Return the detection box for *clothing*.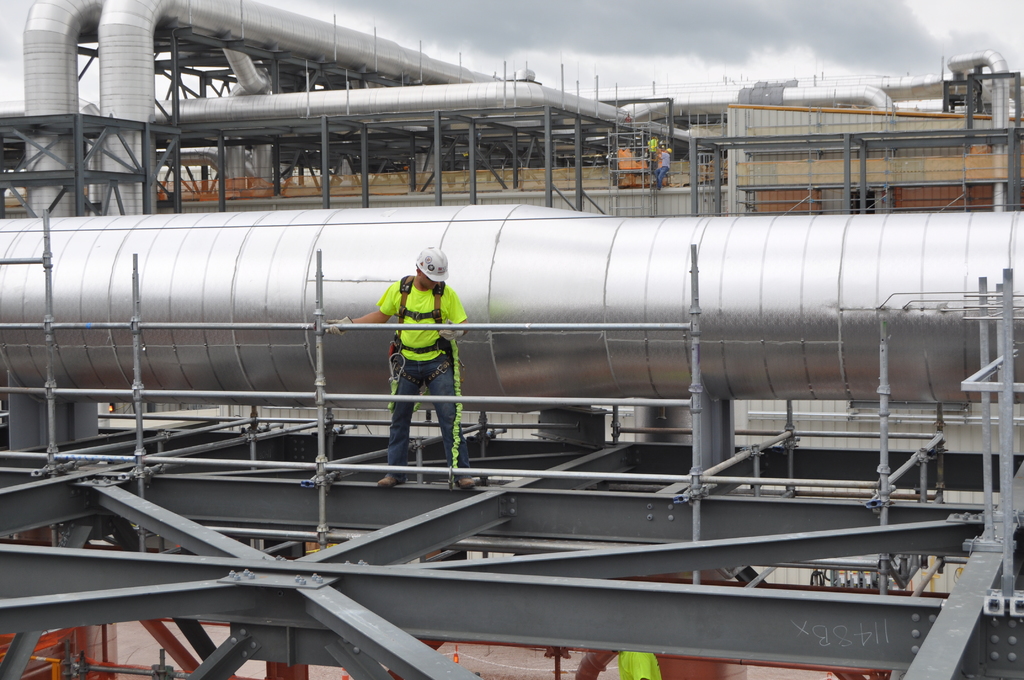
388,359,467,475.
